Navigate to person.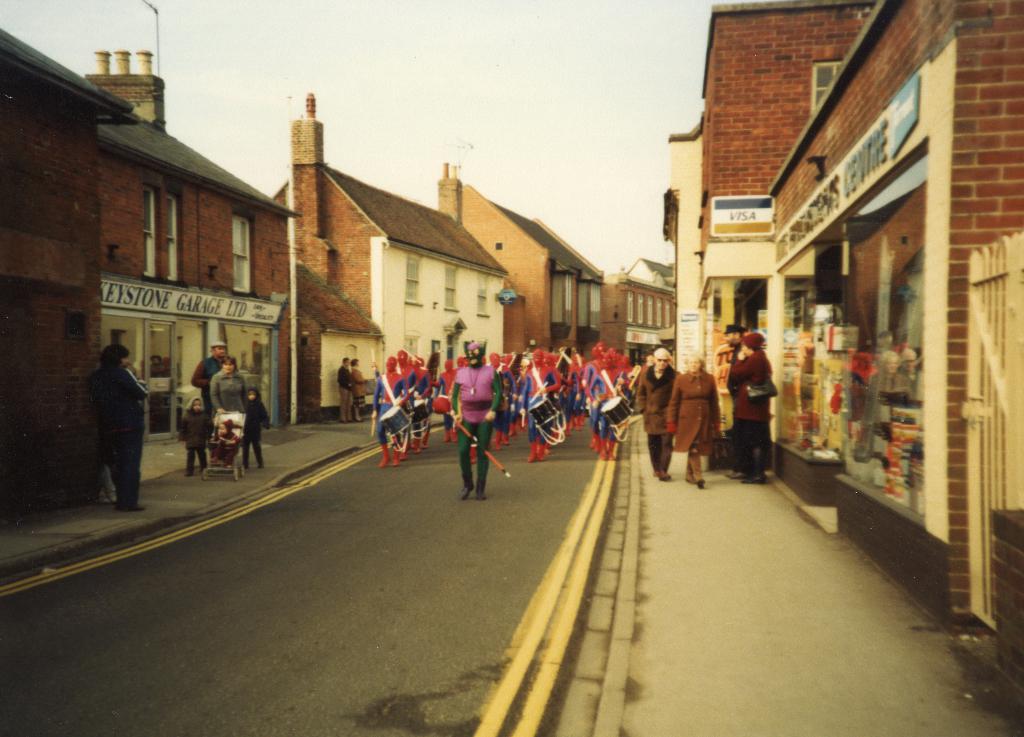
Navigation target: 186, 339, 225, 406.
